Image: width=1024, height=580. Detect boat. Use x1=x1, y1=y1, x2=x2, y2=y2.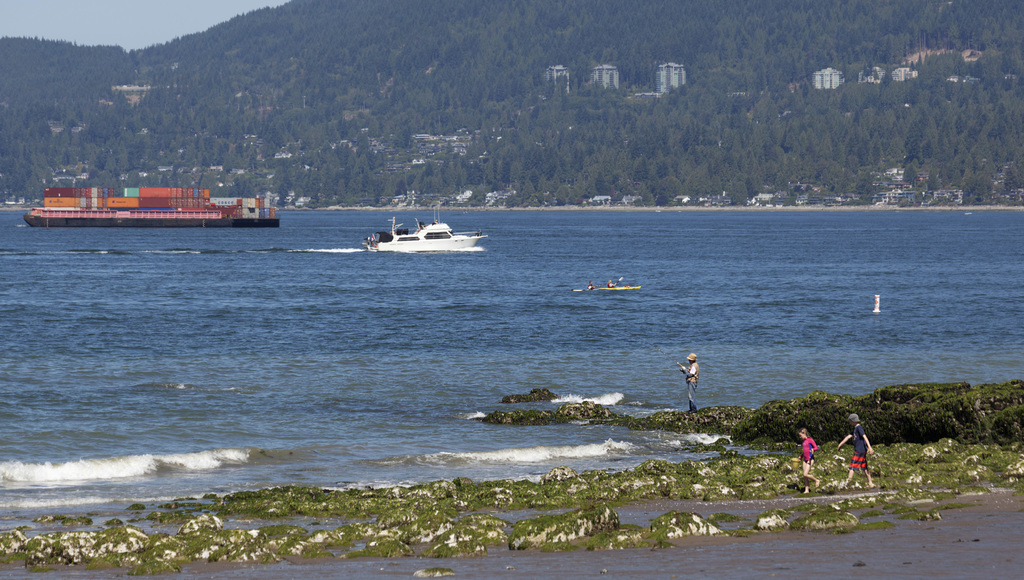
x1=570, y1=283, x2=639, y2=295.
